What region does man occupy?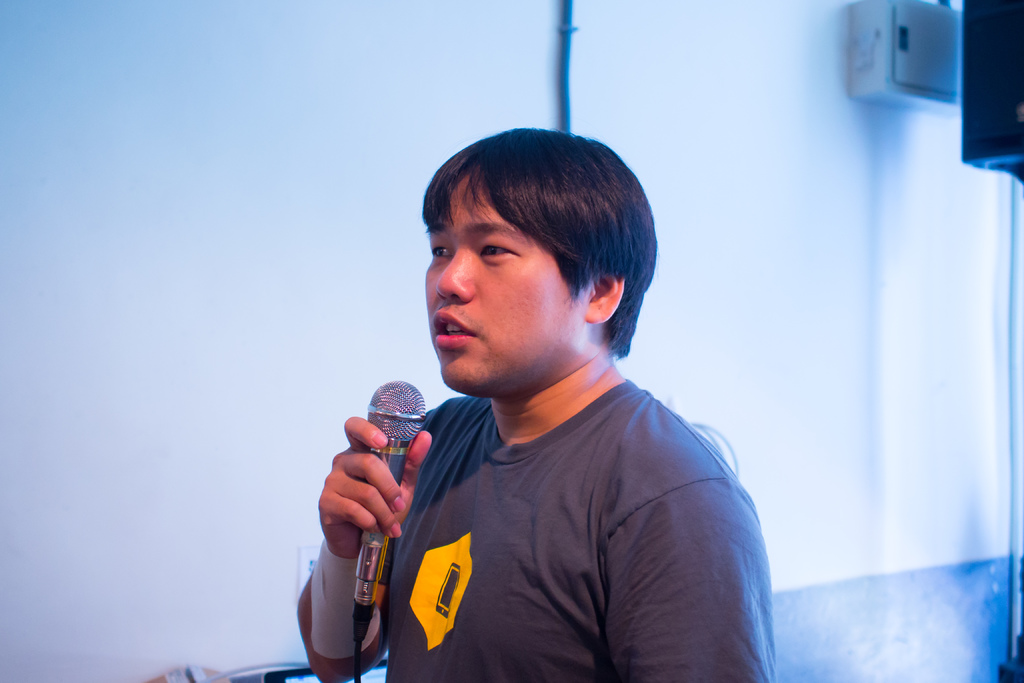
[x1=310, y1=128, x2=775, y2=682].
